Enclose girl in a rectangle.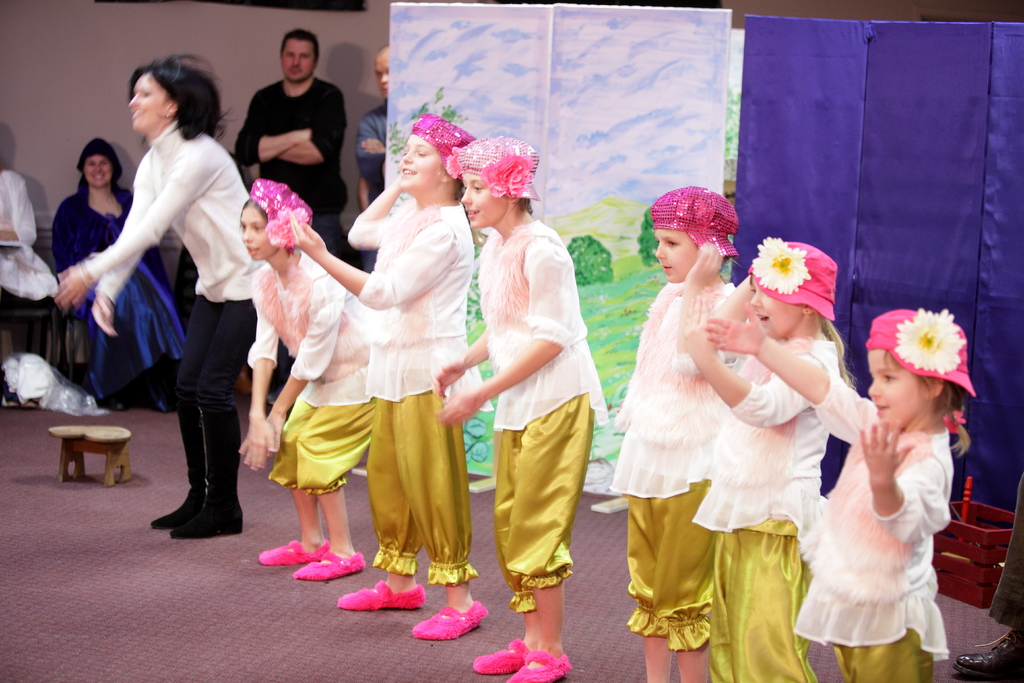
[x1=335, y1=111, x2=493, y2=641].
